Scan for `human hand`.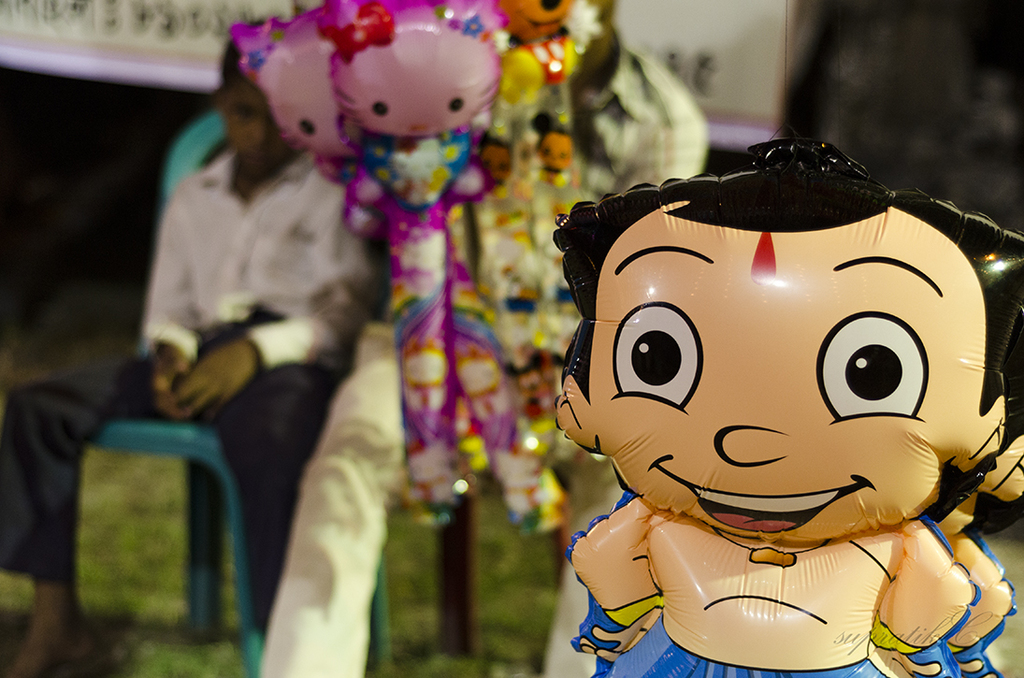
Scan result: {"left": 575, "top": 607, "right": 661, "bottom": 664}.
